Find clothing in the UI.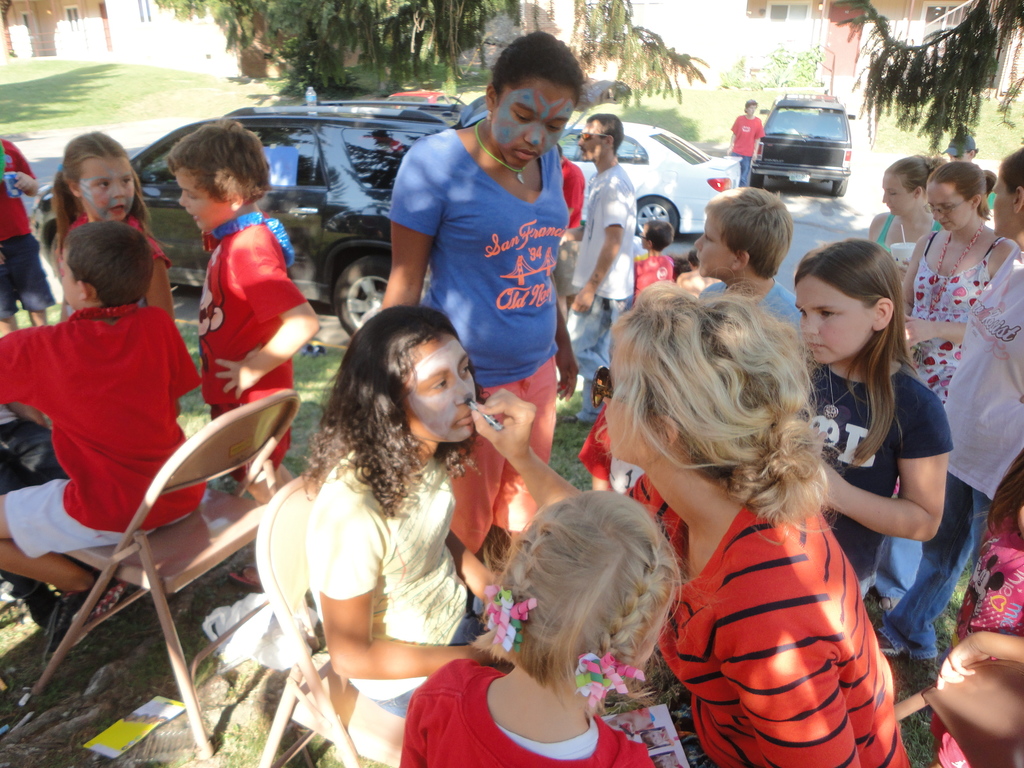
UI element at [x1=910, y1=243, x2=1023, y2=653].
